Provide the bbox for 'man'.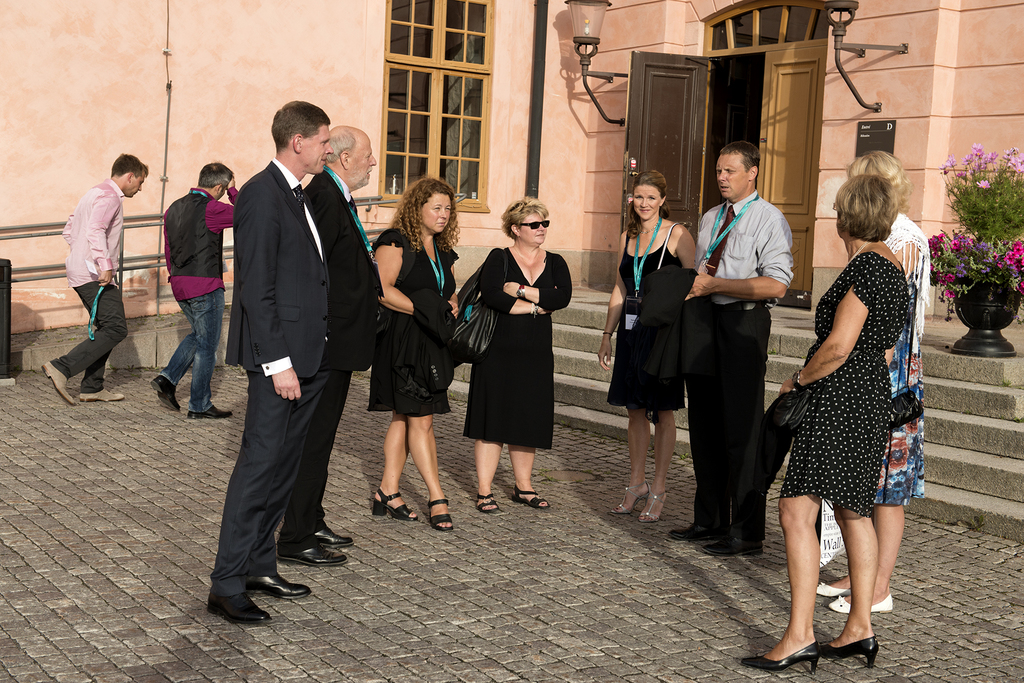
{"x1": 152, "y1": 159, "x2": 248, "y2": 424}.
